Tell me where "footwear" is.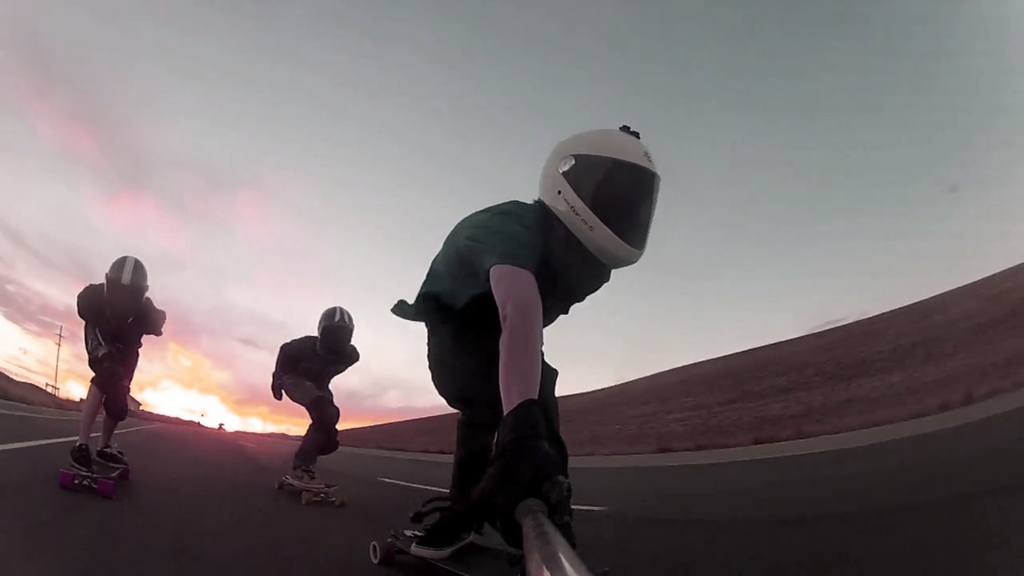
"footwear" is at pyautogui.locateOnScreen(388, 499, 484, 567).
